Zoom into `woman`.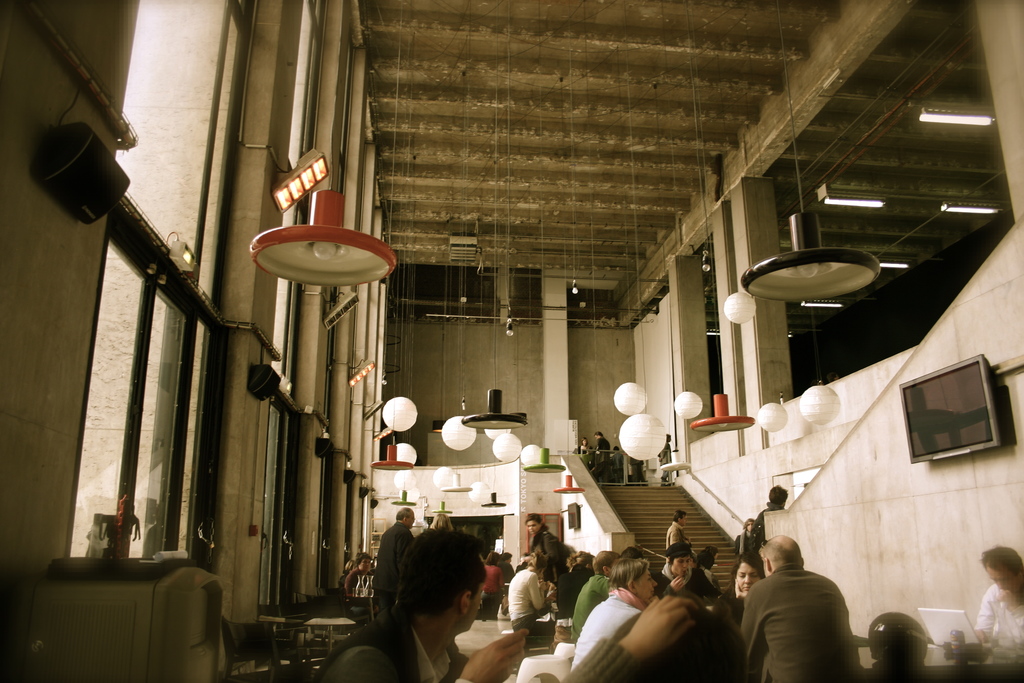
Zoom target: (left=433, top=507, right=457, bottom=529).
